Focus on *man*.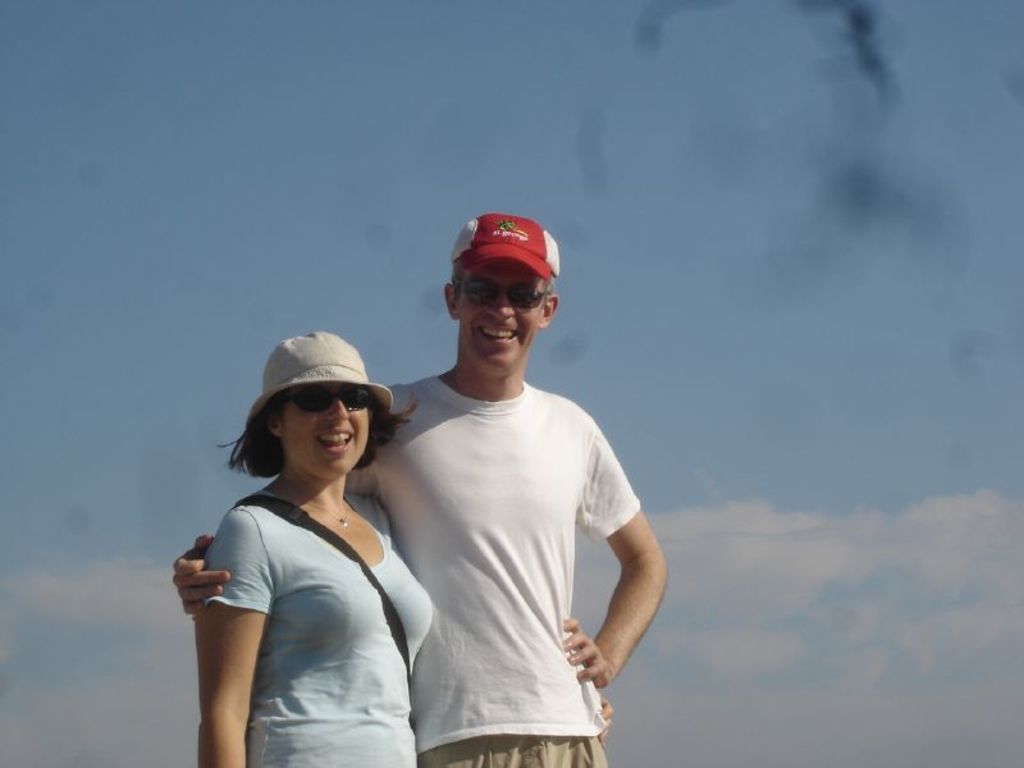
Focused at bbox=[164, 218, 672, 767].
